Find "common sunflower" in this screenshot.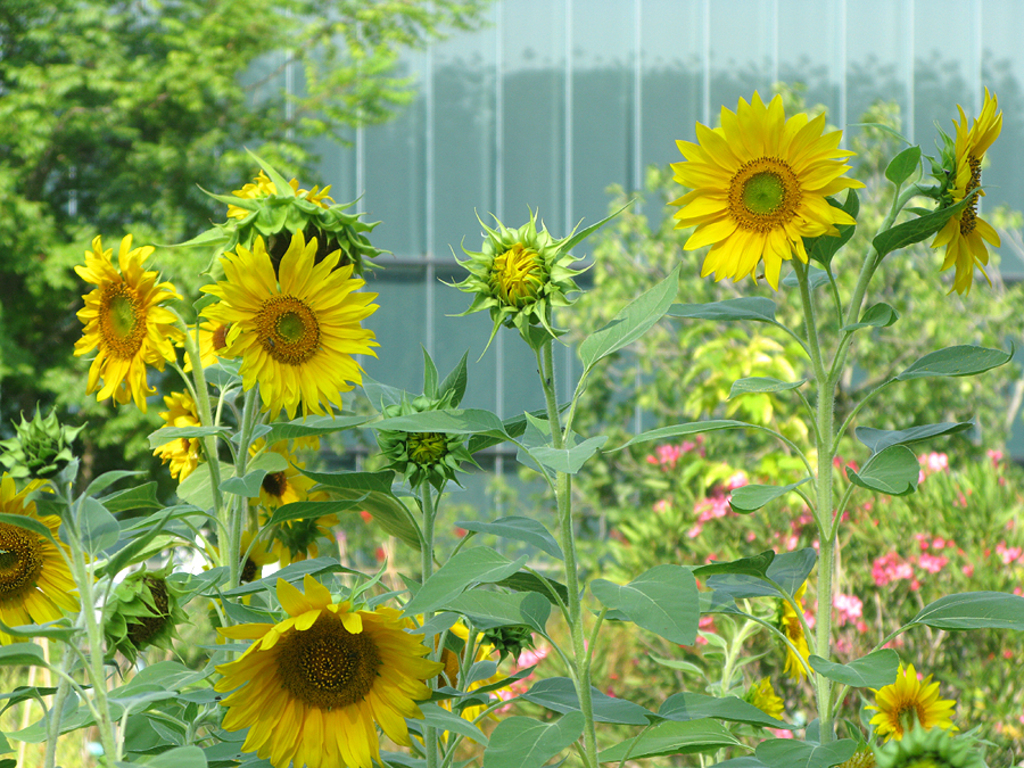
The bounding box for "common sunflower" is <region>668, 89, 867, 294</region>.
